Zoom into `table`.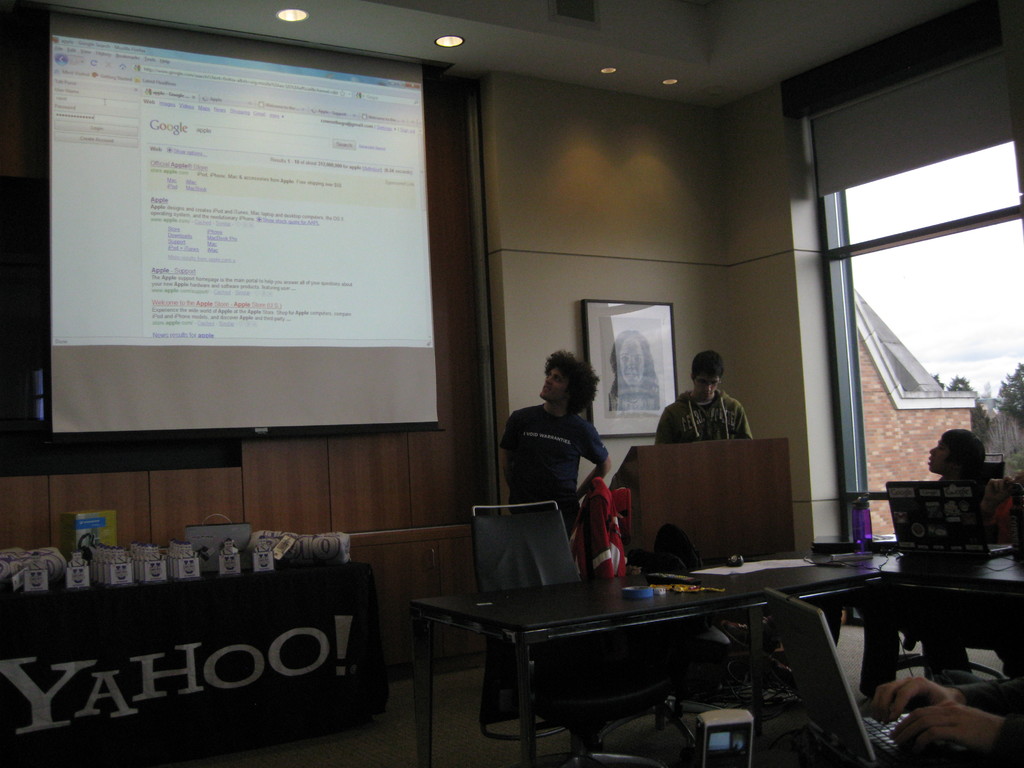
Zoom target: select_region(0, 556, 387, 765).
